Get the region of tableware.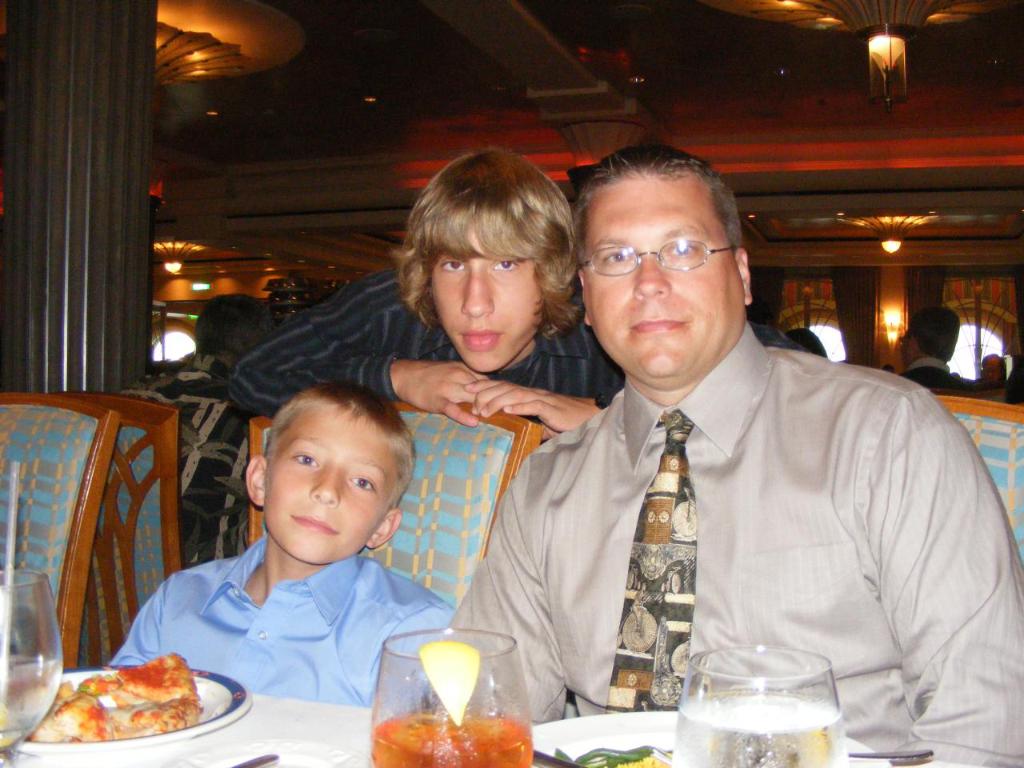
rect(164, 738, 373, 767).
